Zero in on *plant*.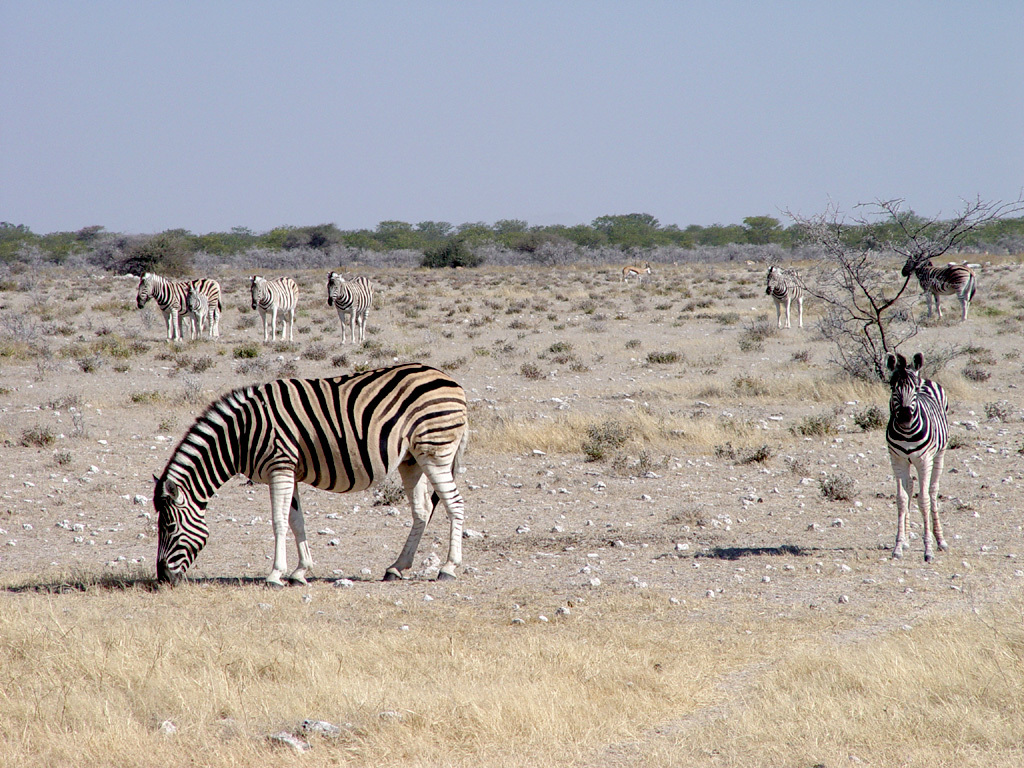
Zeroed in: crop(789, 404, 846, 437).
